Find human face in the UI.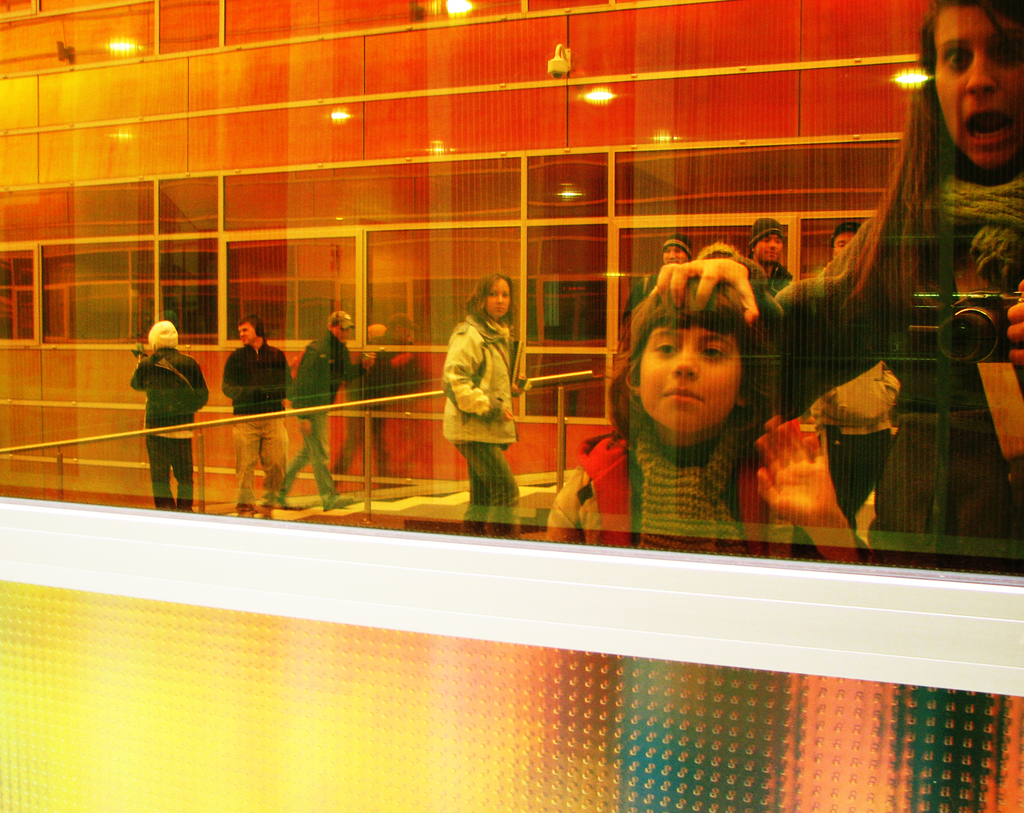
UI element at x1=660, y1=244, x2=687, y2=269.
